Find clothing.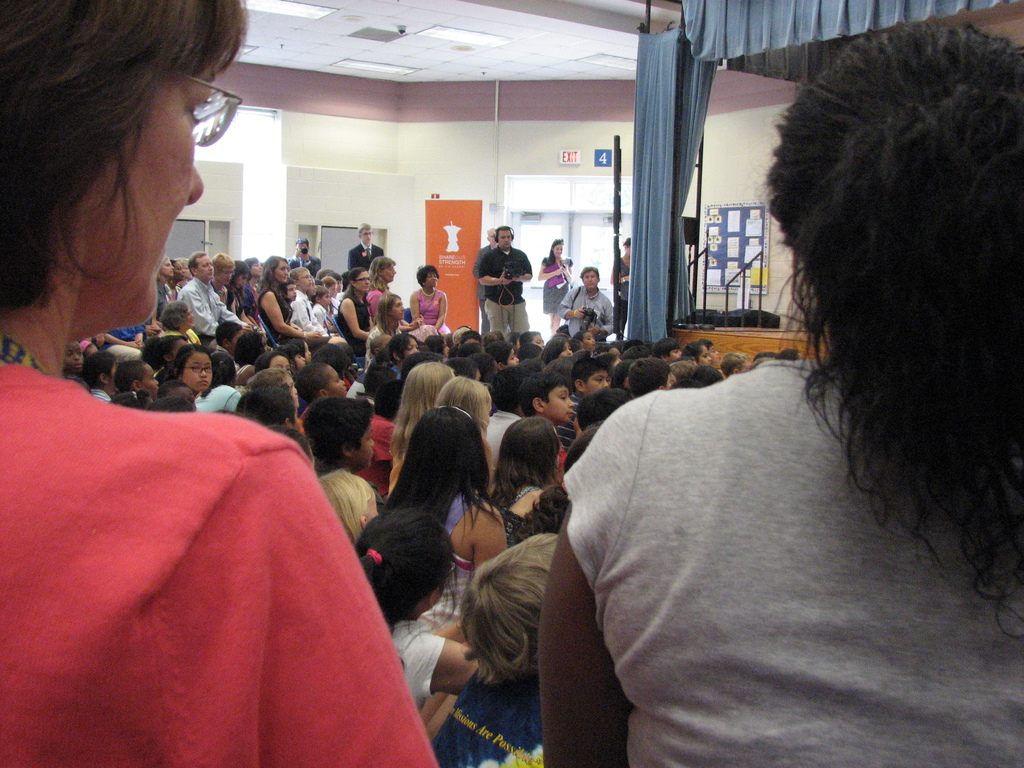
x1=499 y1=484 x2=550 y2=547.
